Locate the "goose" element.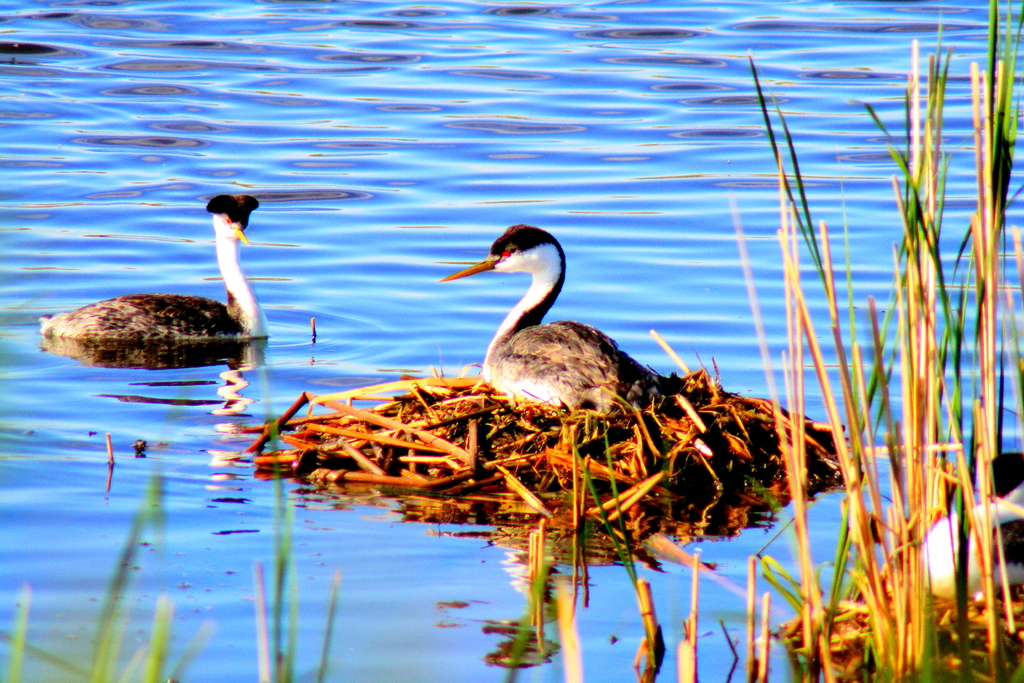
Element bbox: [40,189,261,345].
